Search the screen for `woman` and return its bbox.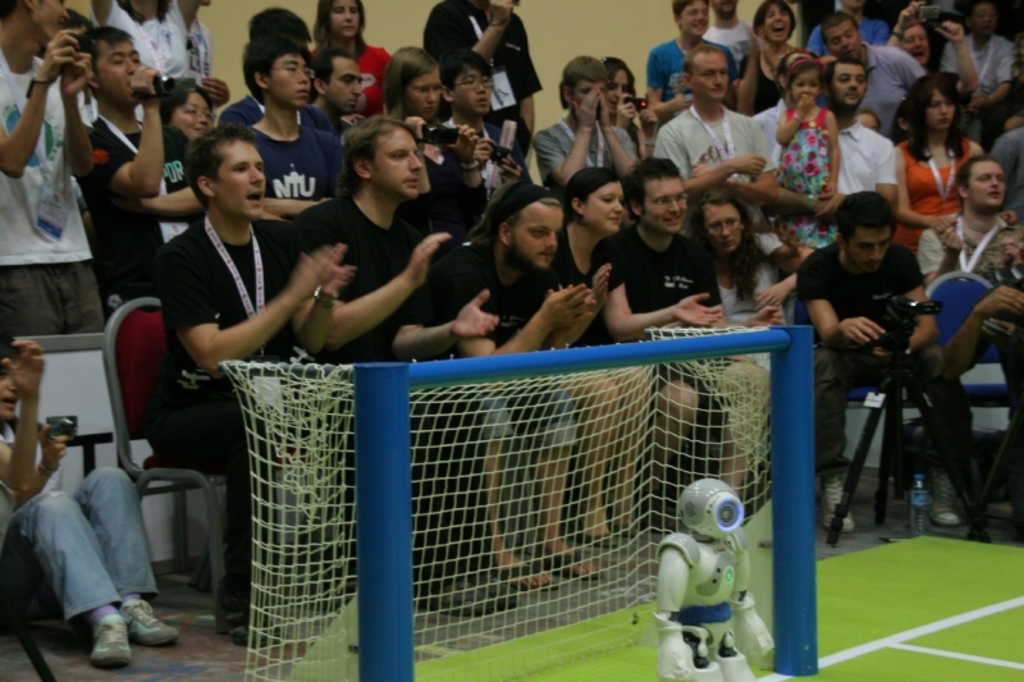
Found: (left=684, top=184, right=819, bottom=376).
